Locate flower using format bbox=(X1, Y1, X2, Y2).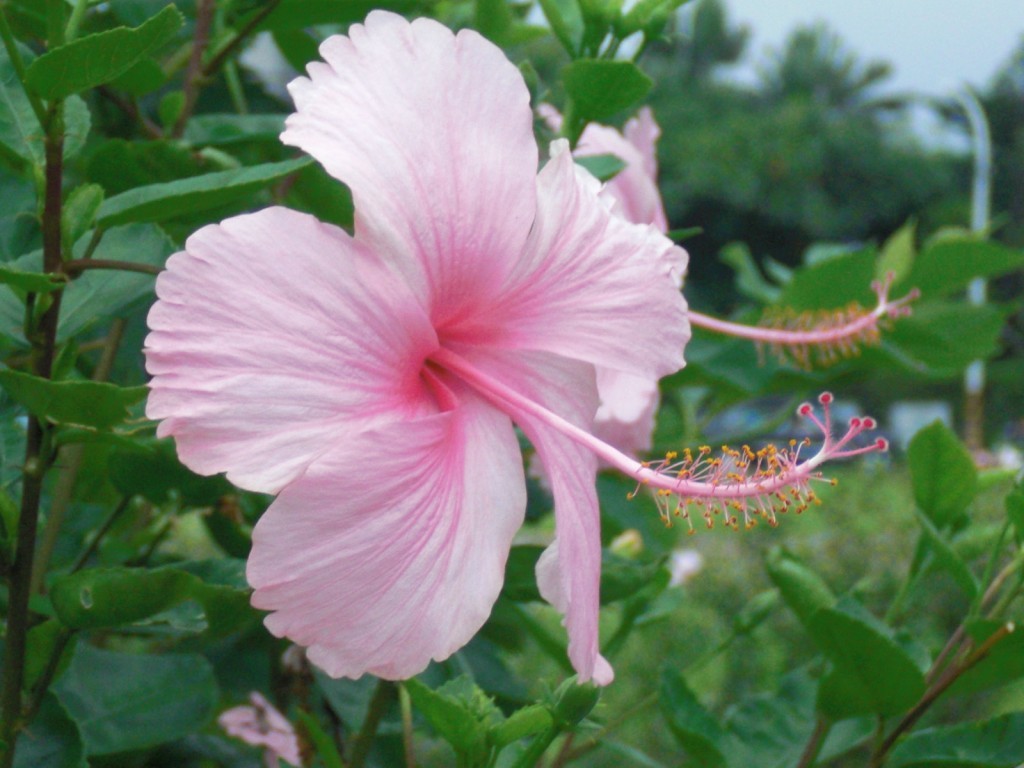
bbox=(109, 36, 753, 701).
